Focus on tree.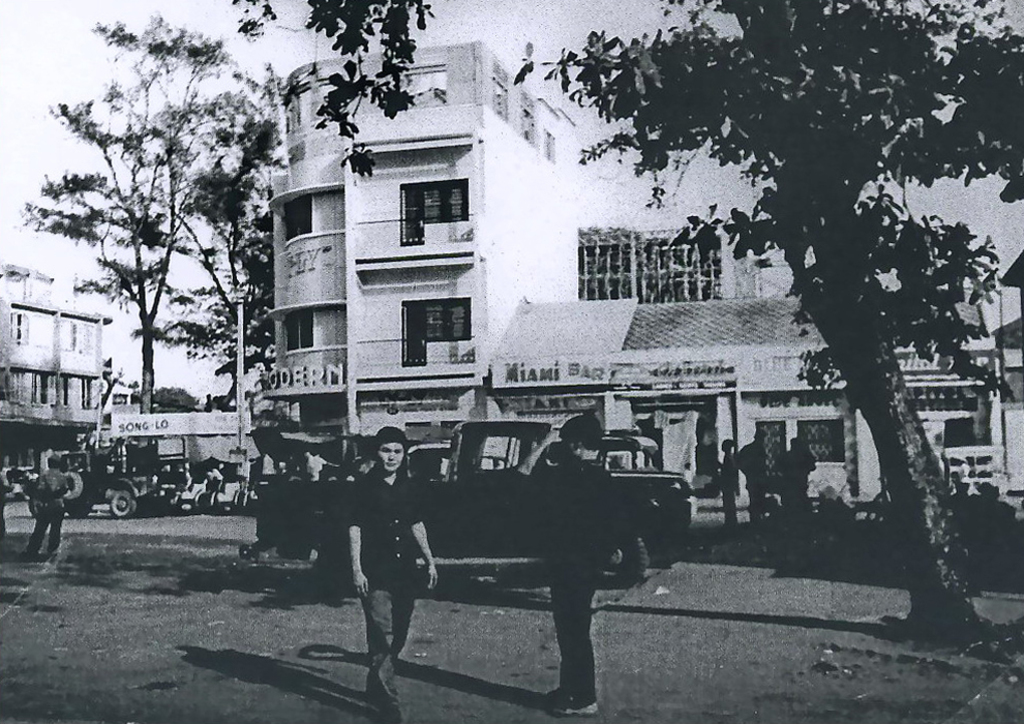
Focused at <box>149,383,203,409</box>.
